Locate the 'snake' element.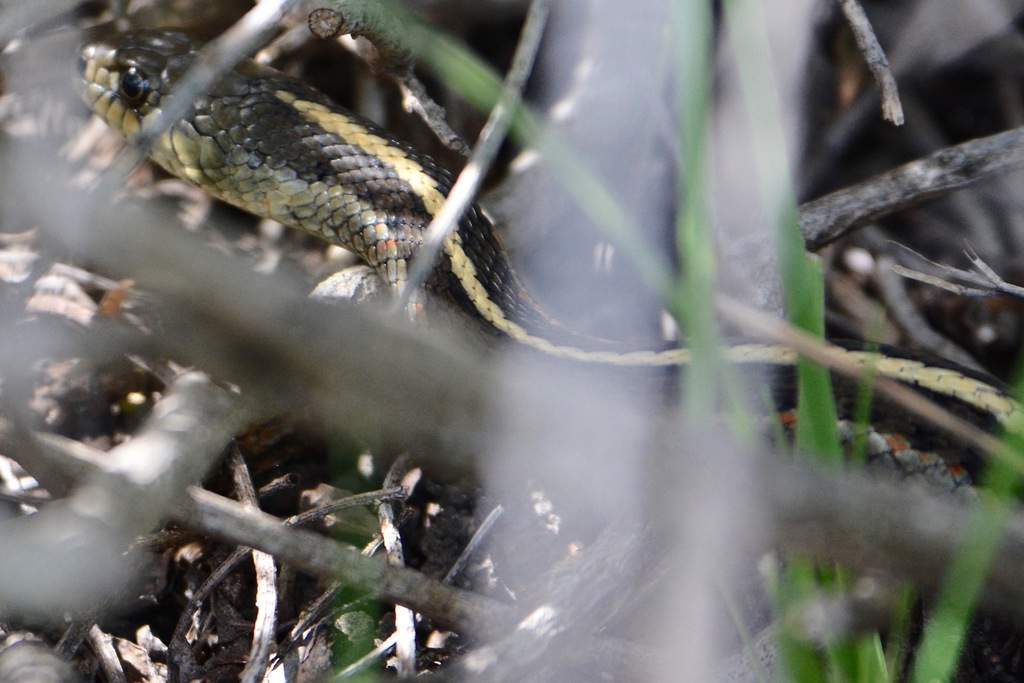
Element bbox: {"x1": 71, "y1": 26, "x2": 1023, "y2": 497}.
